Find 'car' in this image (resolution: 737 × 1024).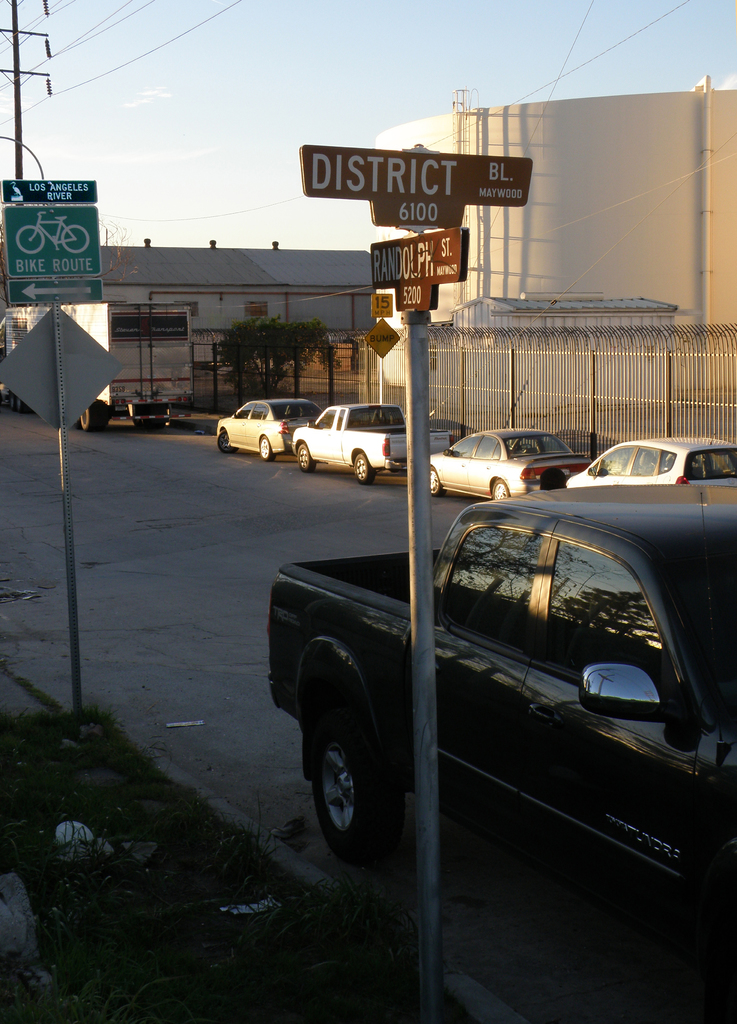
<bbox>295, 406, 453, 481</bbox>.
